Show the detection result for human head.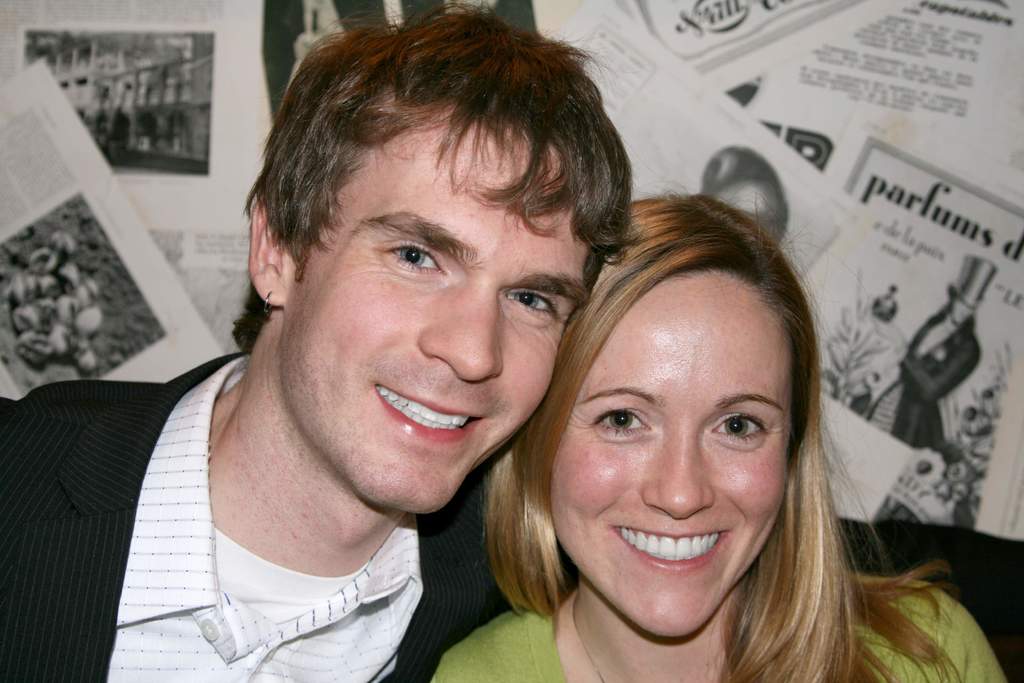
pyautogui.locateOnScreen(492, 193, 826, 617).
